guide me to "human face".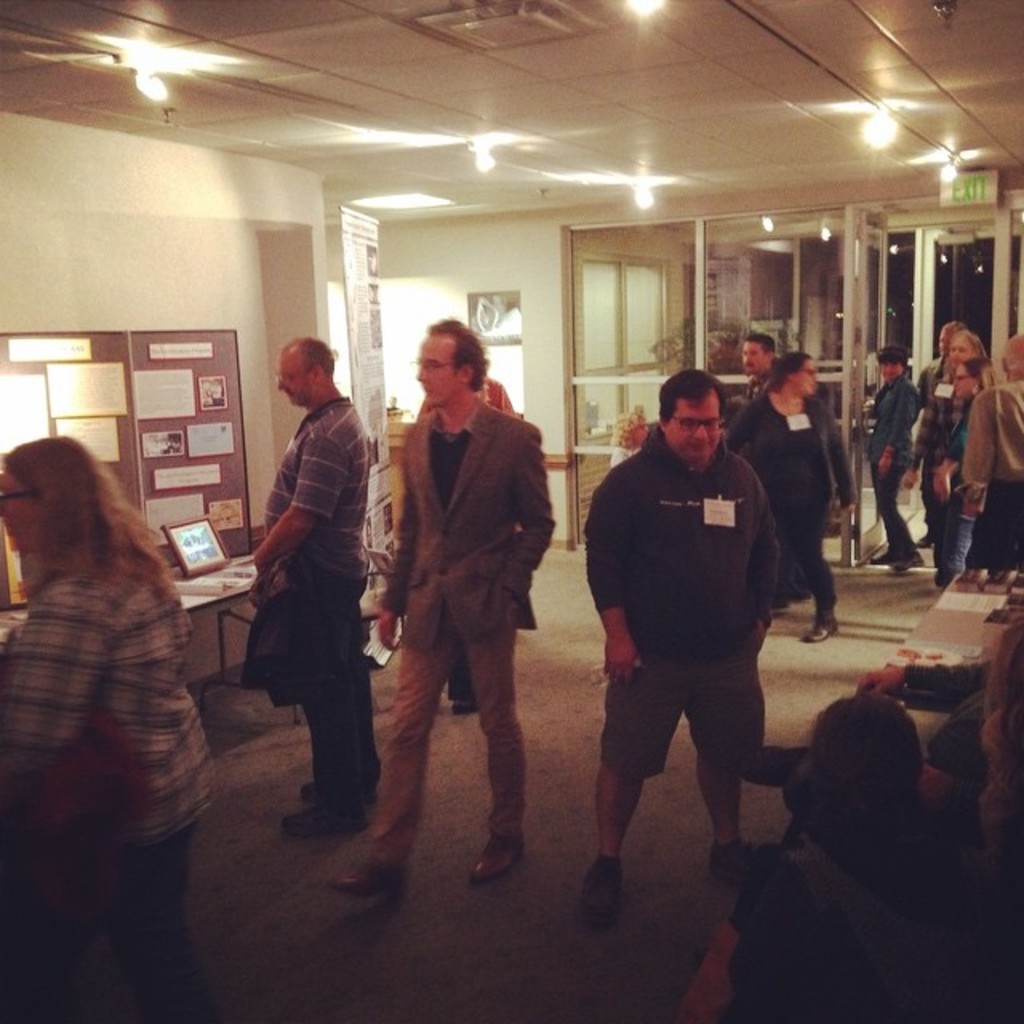
Guidance: (left=880, top=355, right=902, bottom=376).
